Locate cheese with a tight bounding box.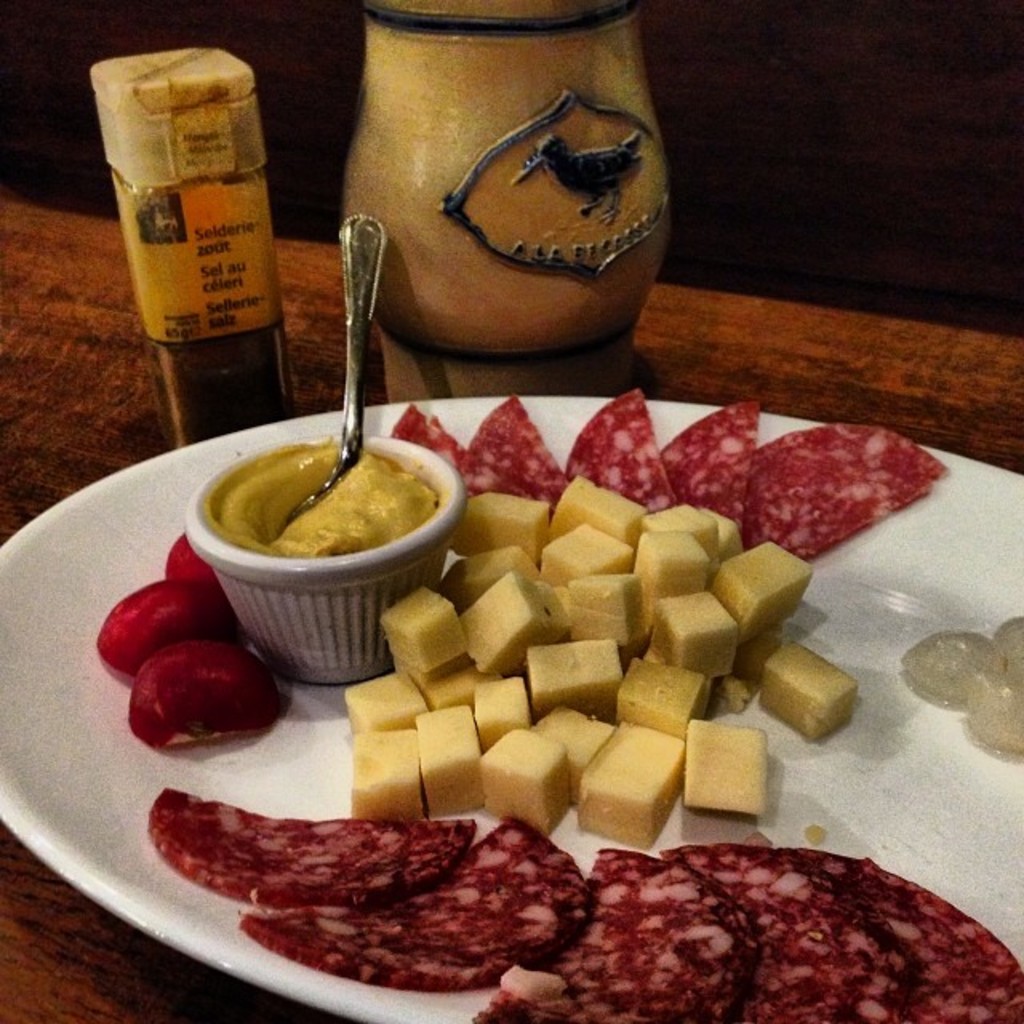
locate(210, 440, 453, 558).
